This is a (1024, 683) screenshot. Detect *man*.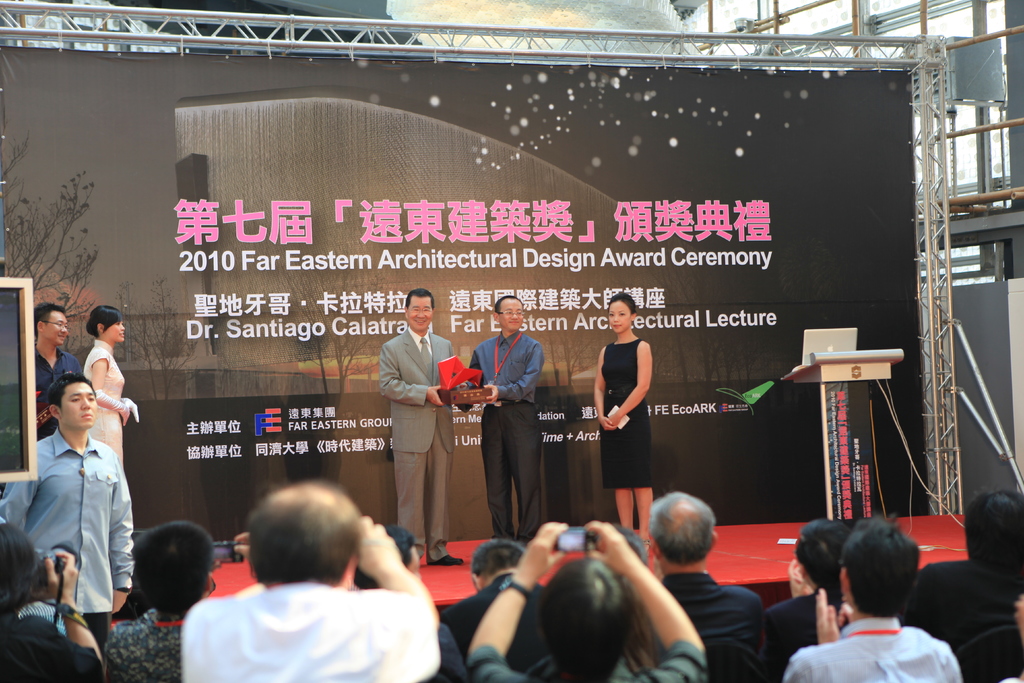
(left=22, top=354, right=136, bottom=647).
